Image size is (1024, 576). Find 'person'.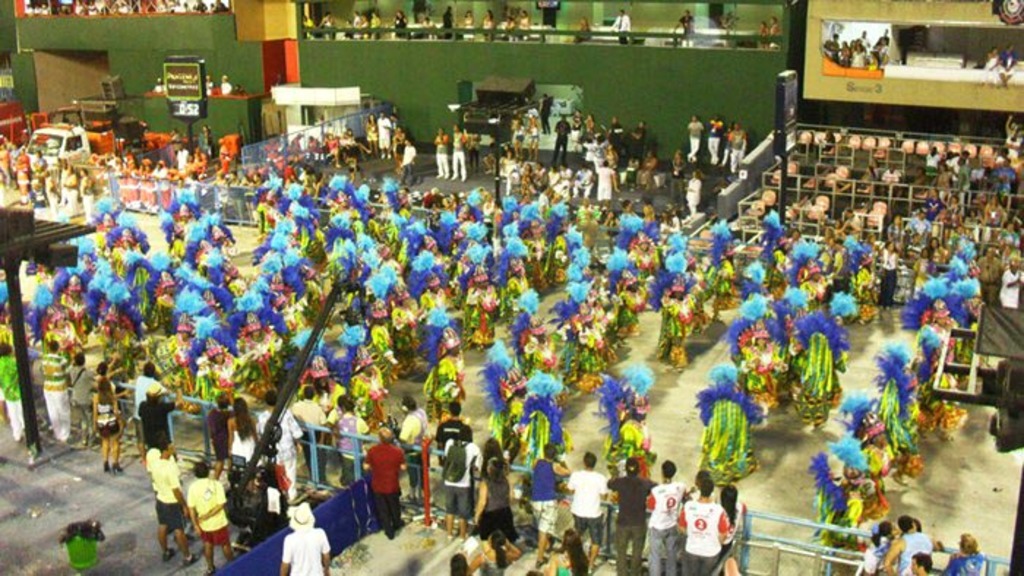
<region>28, 0, 237, 19</region>.
